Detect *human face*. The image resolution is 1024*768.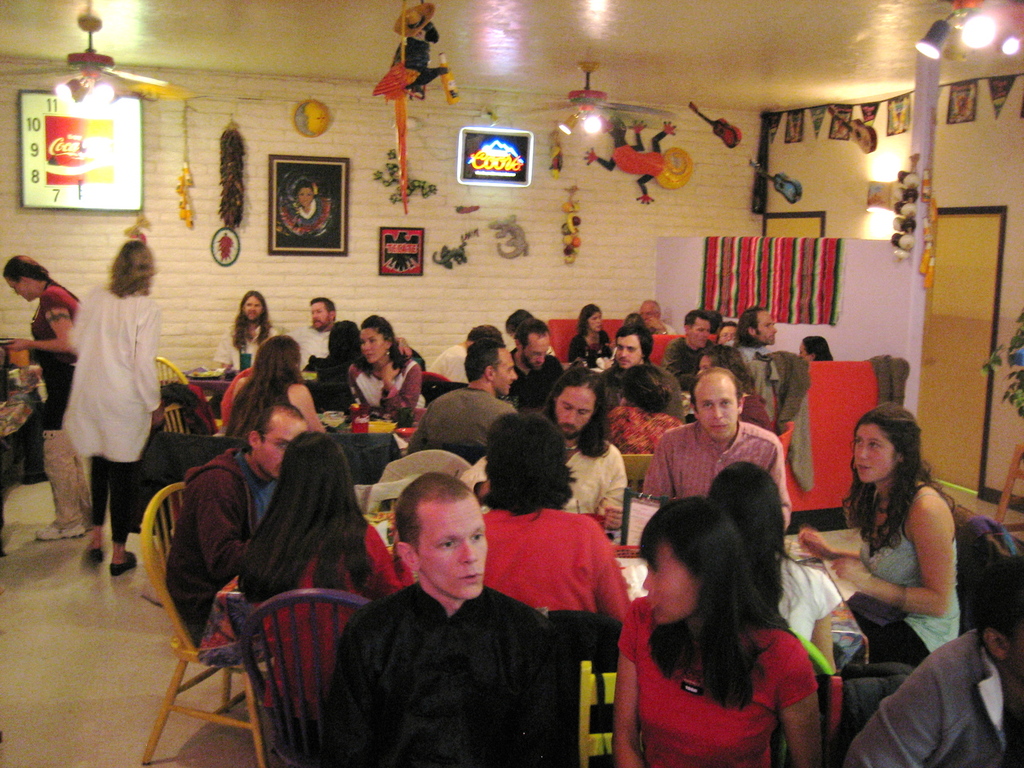
[x1=1007, y1=621, x2=1023, y2=673].
